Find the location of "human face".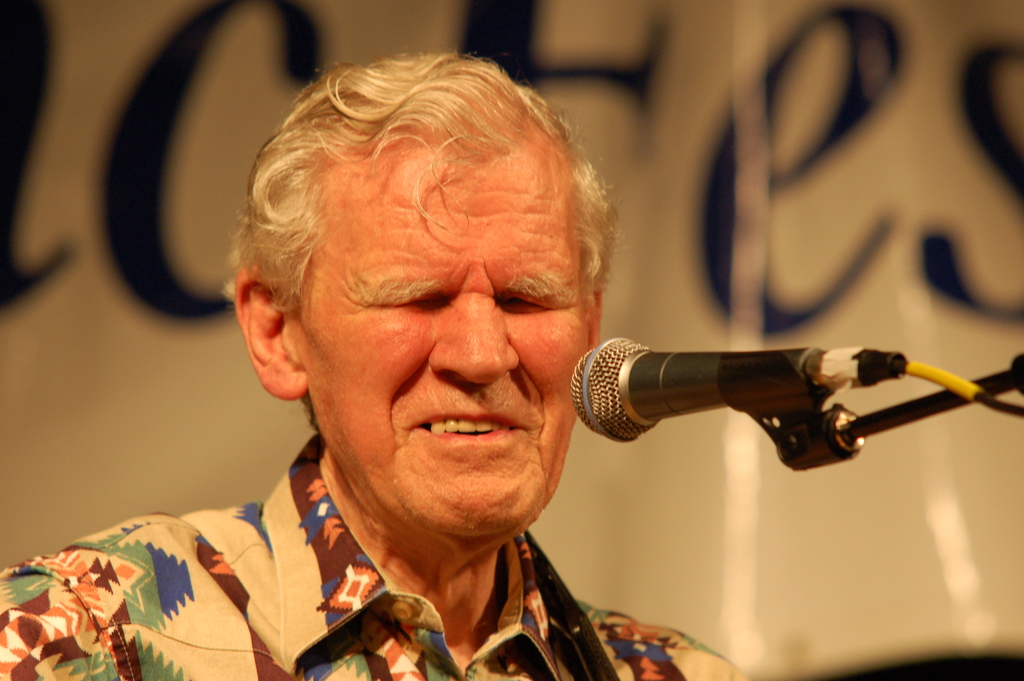
Location: bbox=[292, 140, 585, 539].
